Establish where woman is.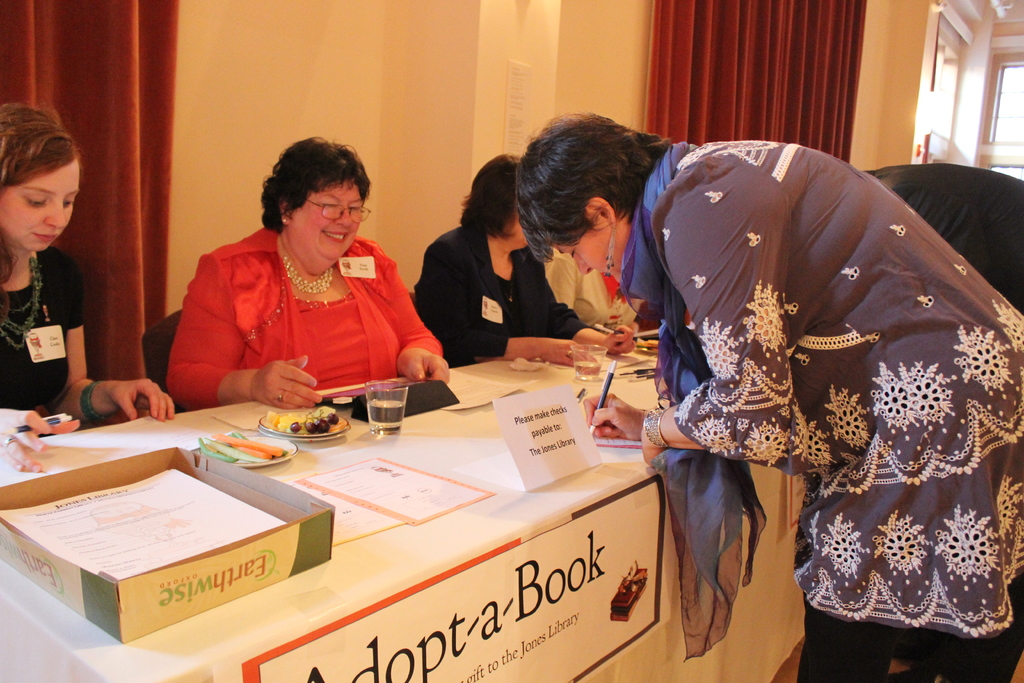
Established at rect(410, 152, 637, 370).
